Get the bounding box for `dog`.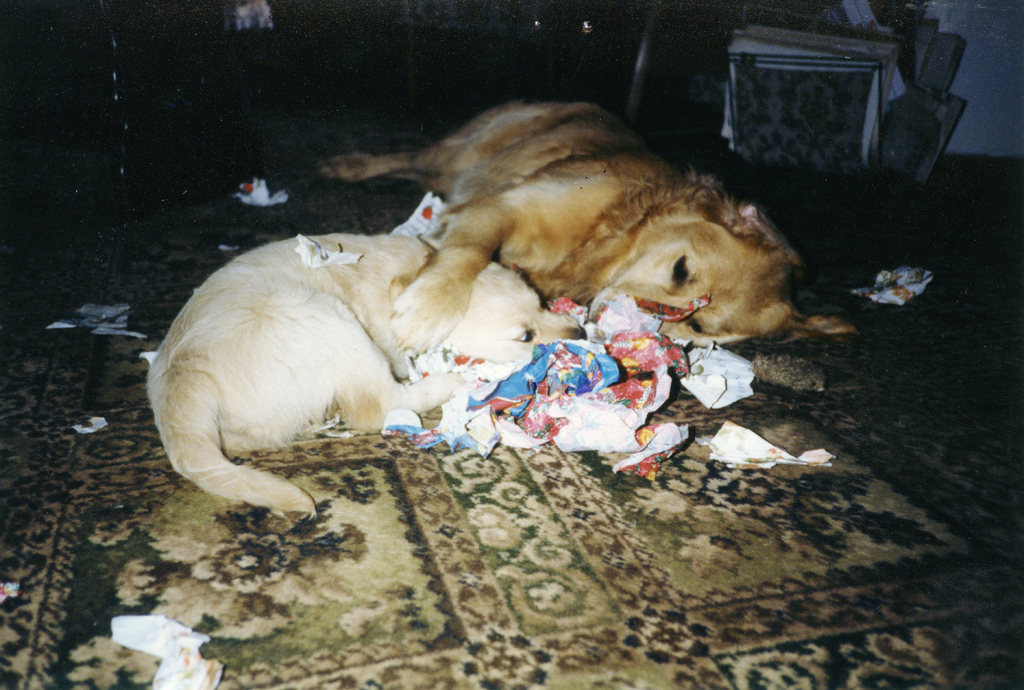
319:98:858:359.
